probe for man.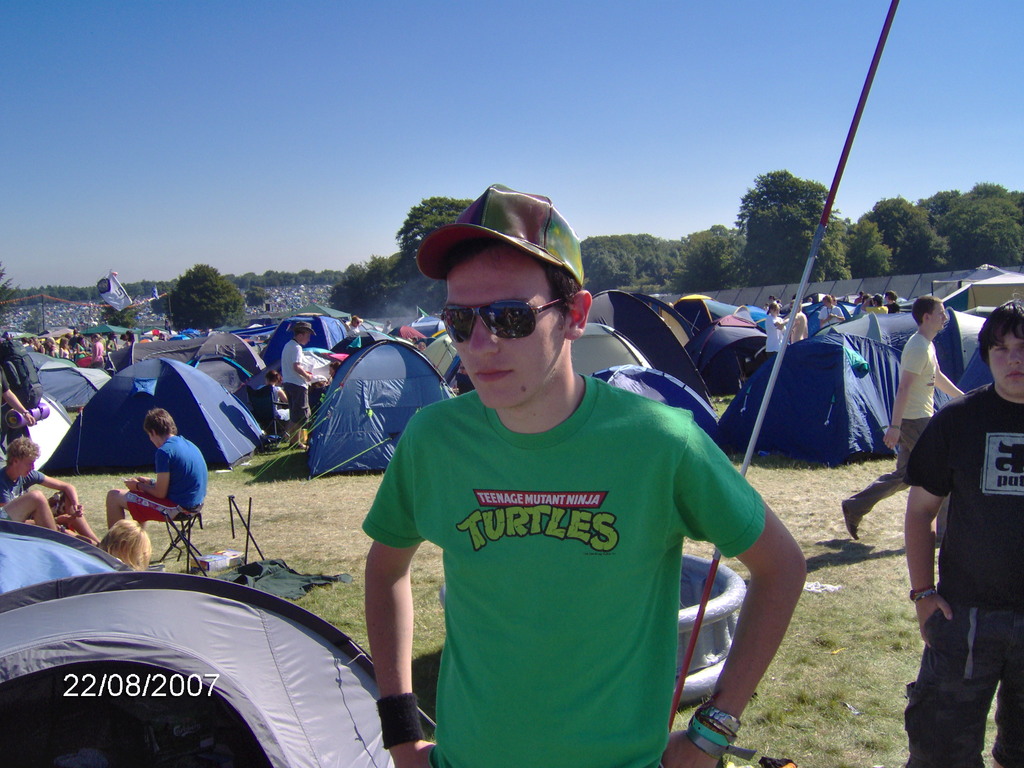
Probe result: pyautogui.locateOnScreen(282, 319, 314, 451).
